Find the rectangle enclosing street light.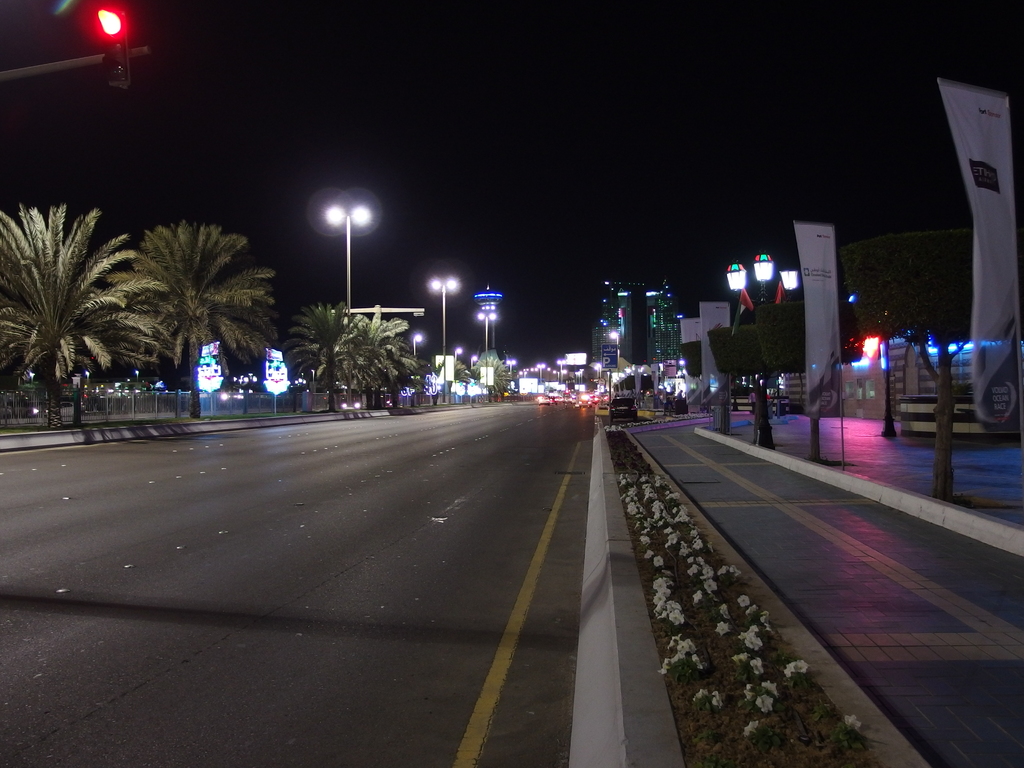
box=[432, 275, 458, 398].
